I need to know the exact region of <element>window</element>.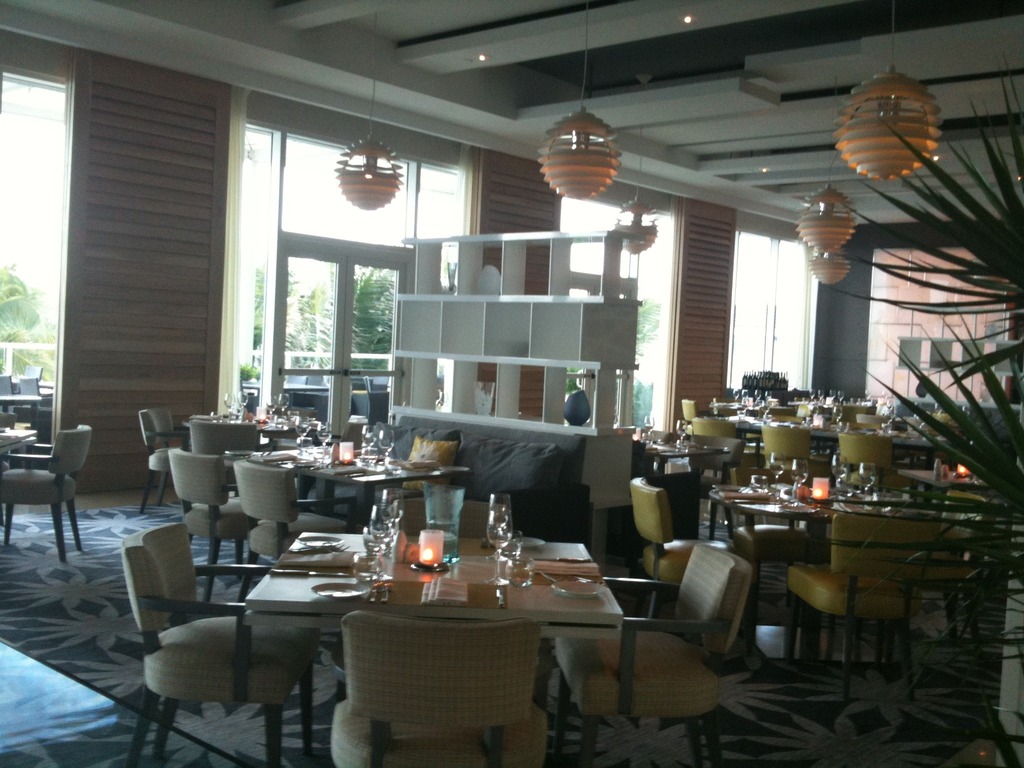
Region: pyautogui.locateOnScreen(892, 339, 922, 372).
